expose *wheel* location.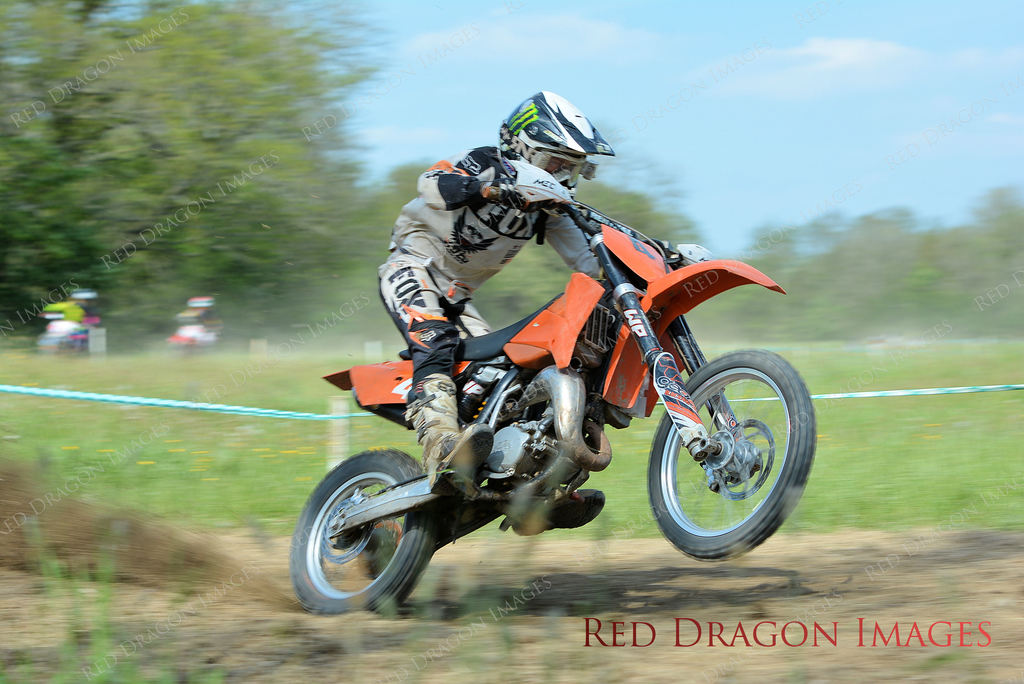
Exposed at locate(652, 349, 804, 555).
